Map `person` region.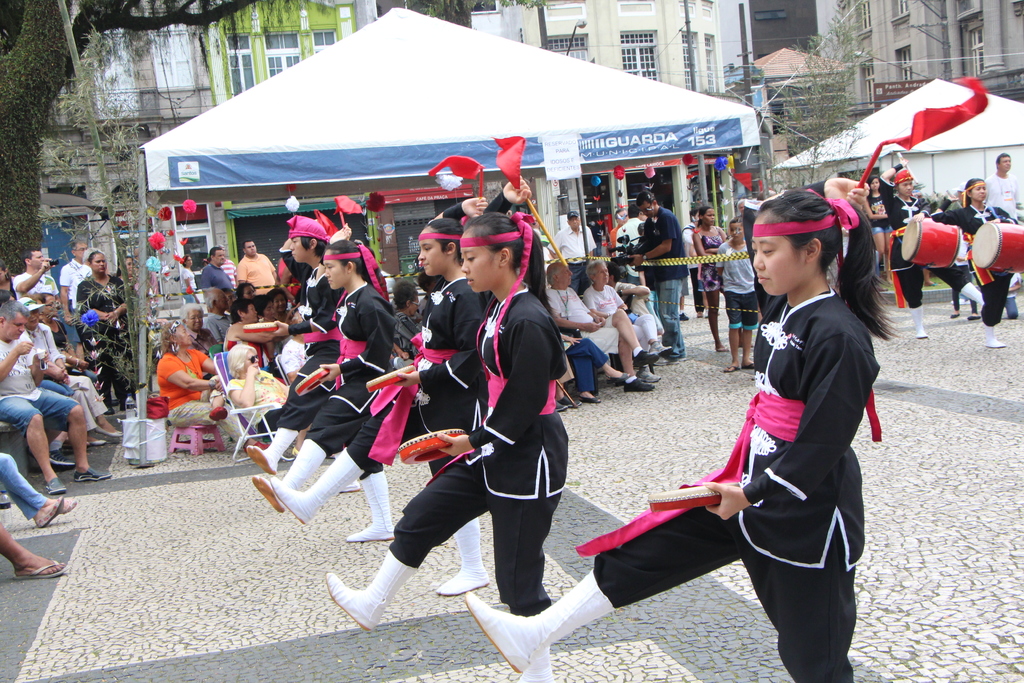
Mapped to x1=584, y1=258, x2=661, y2=398.
